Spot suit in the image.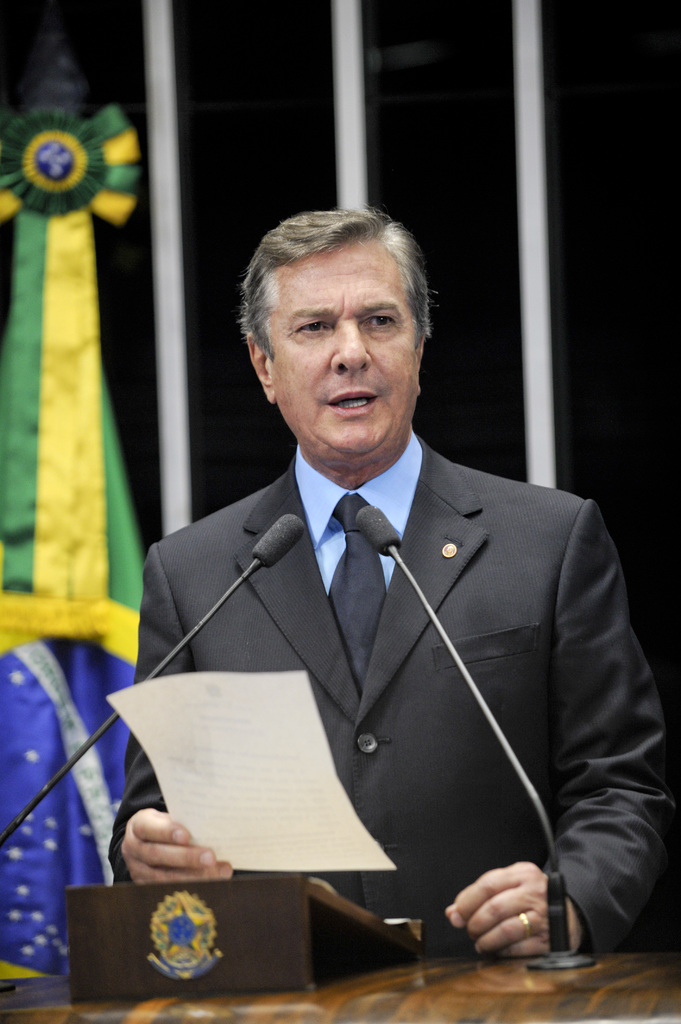
suit found at (x1=106, y1=436, x2=675, y2=963).
